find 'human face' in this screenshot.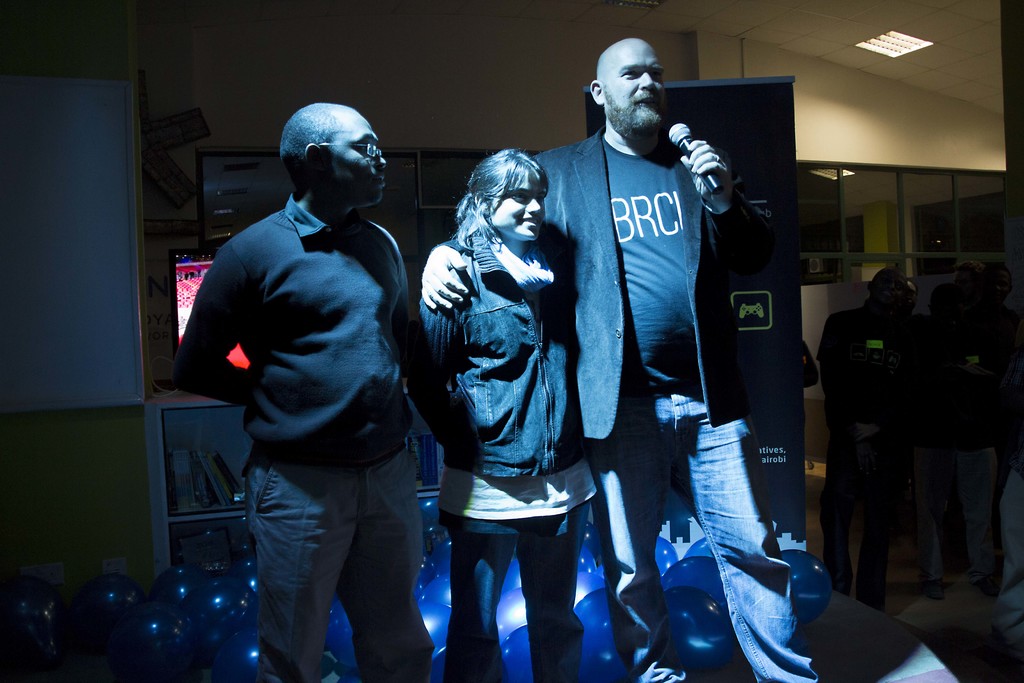
The bounding box for 'human face' is box(607, 43, 666, 128).
